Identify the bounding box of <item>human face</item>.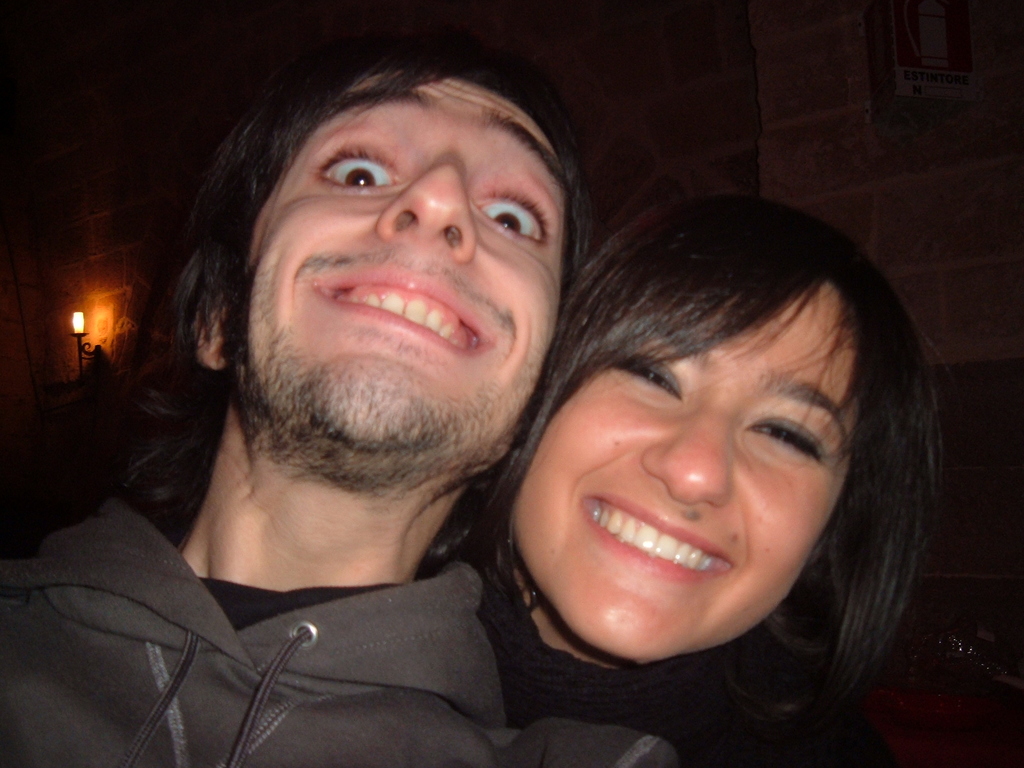
bbox=[235, 71, 558, 491].
